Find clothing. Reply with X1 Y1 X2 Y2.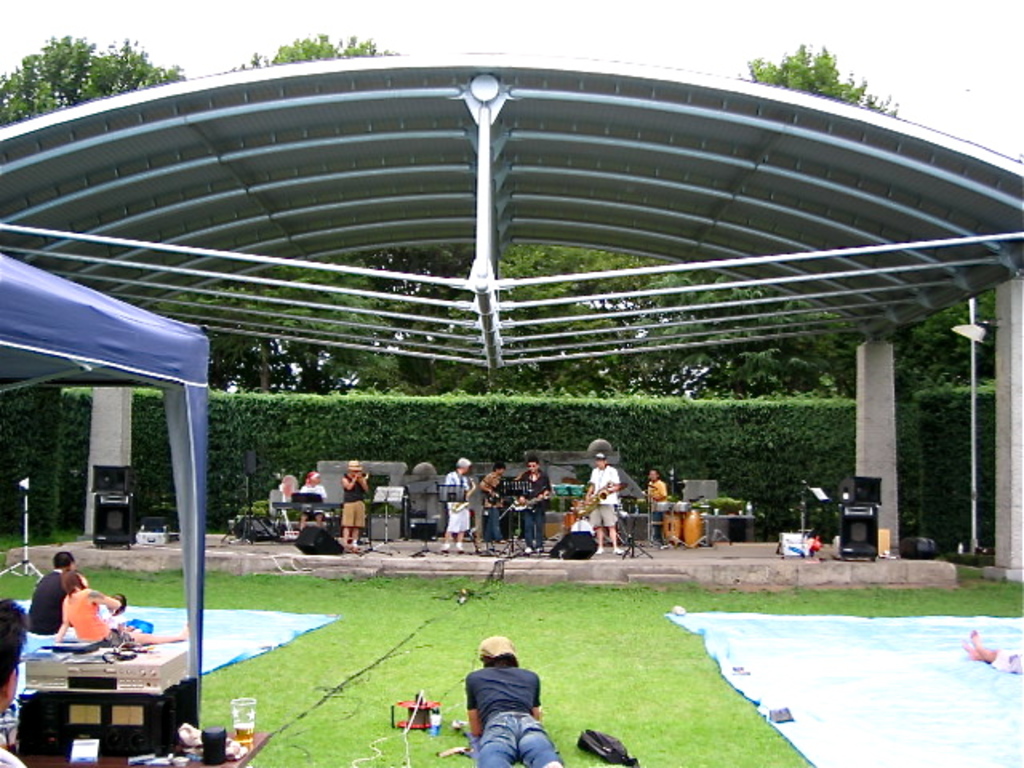
586 467 622 530.
